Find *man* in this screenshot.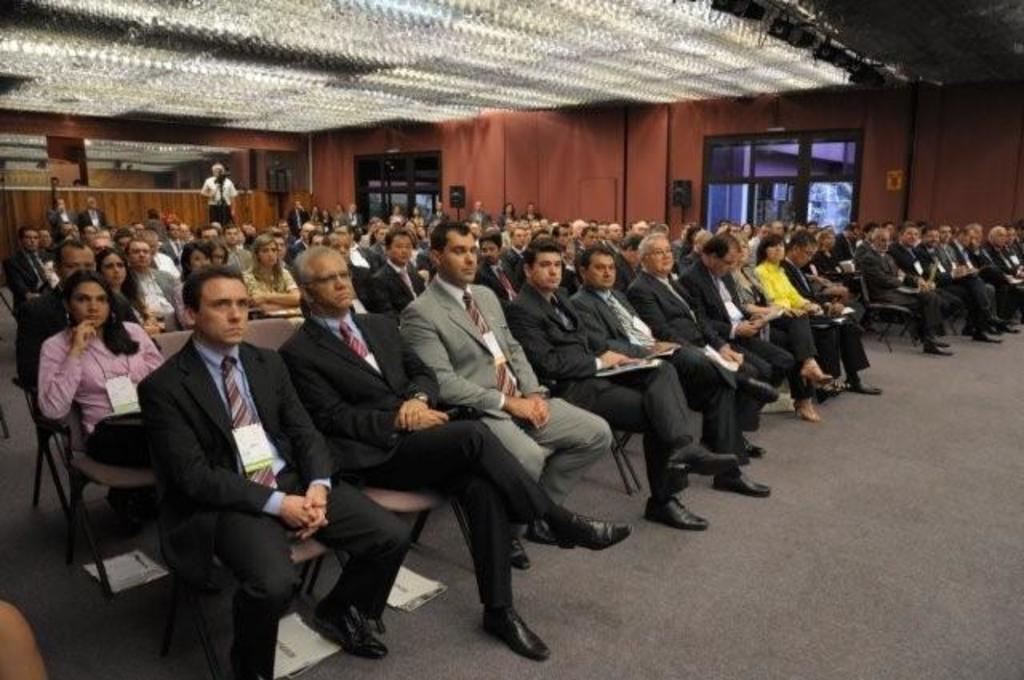
The bounding box for *man* is bbox(677, 230, 702, 264).
